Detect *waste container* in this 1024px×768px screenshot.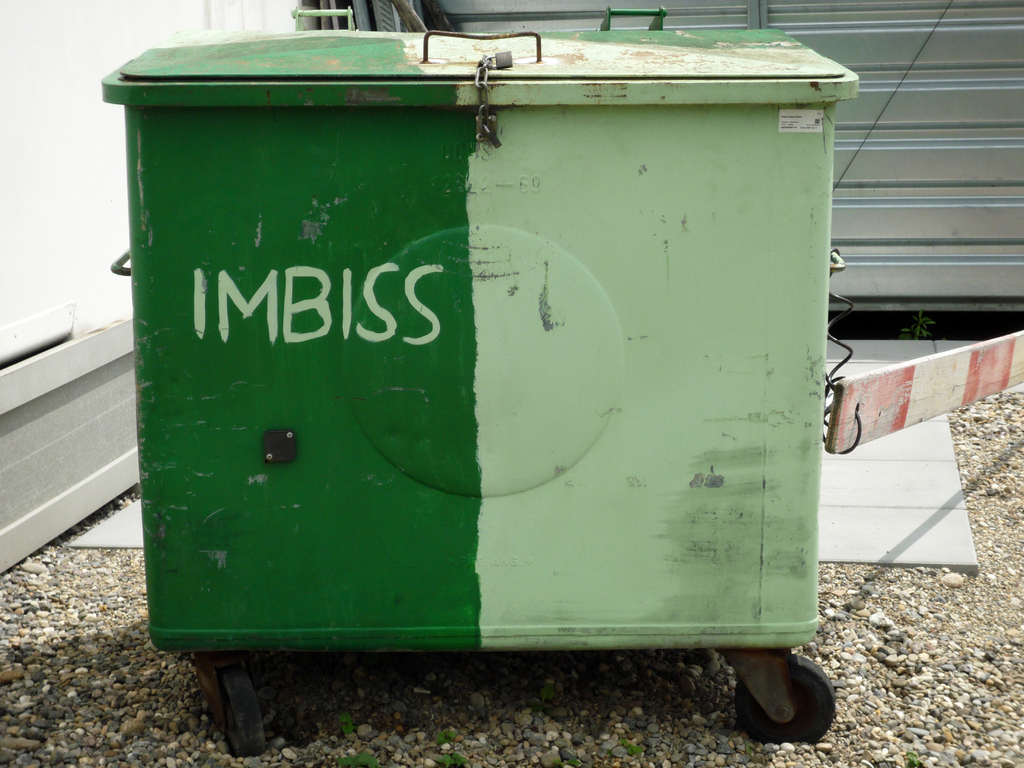
Detection: box(118, 0, 828, 744).
